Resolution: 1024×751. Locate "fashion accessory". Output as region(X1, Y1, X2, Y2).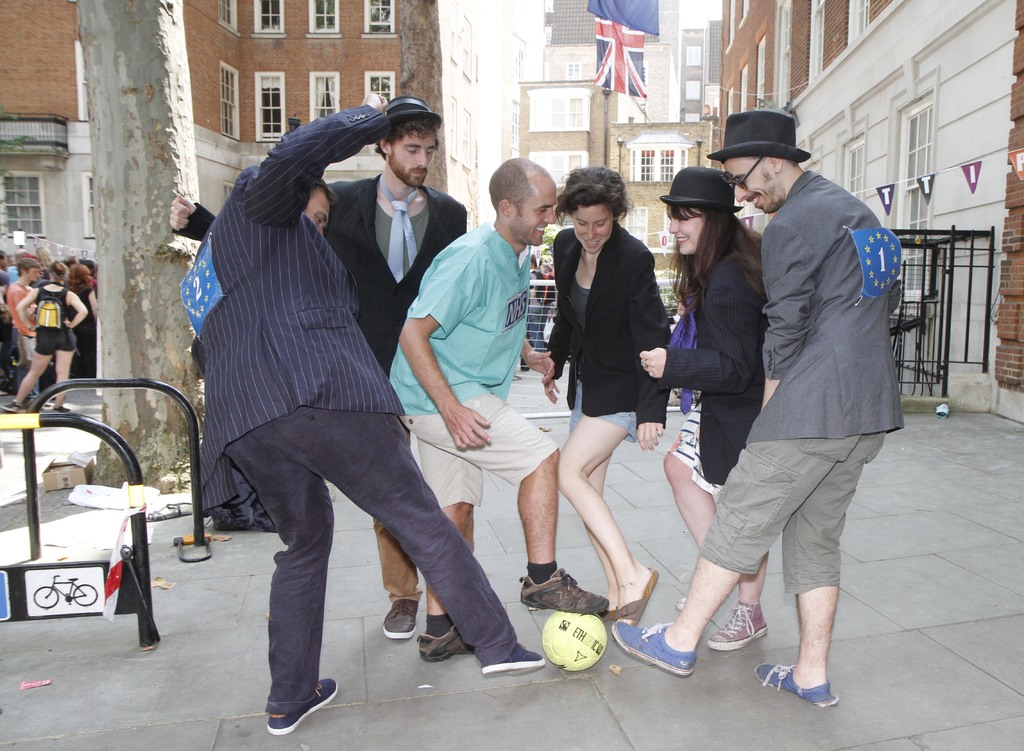
region(52, 282, 60, 286).
